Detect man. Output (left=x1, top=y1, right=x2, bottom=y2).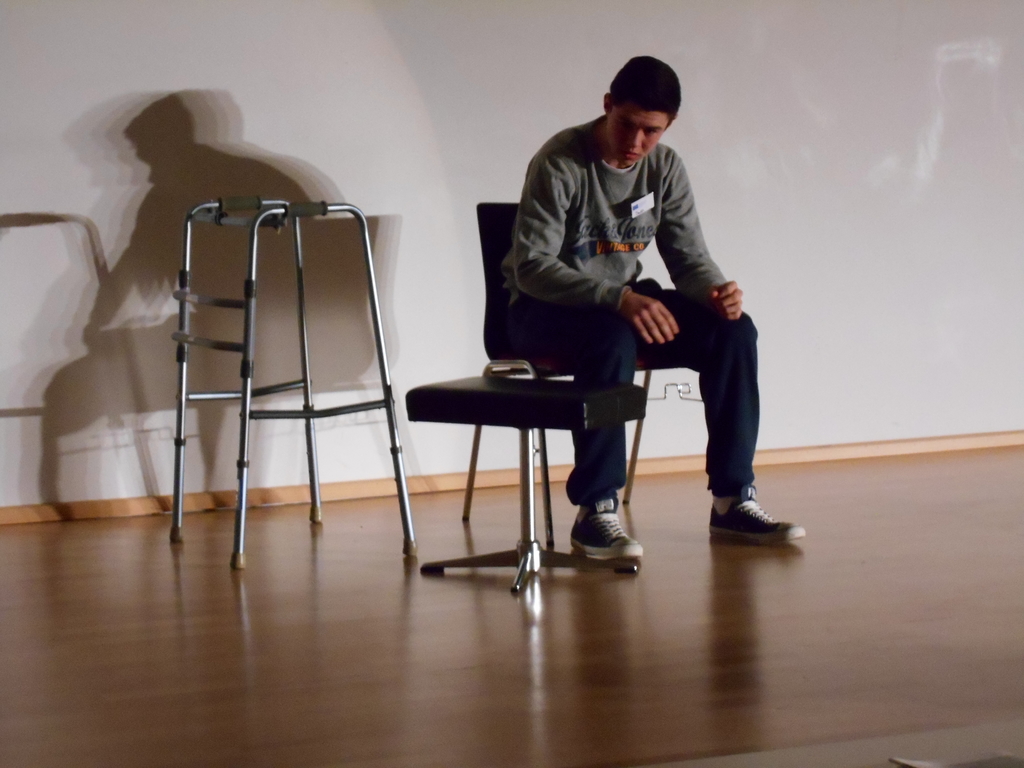
(left=478, top=67, right=758, bottom=536).
